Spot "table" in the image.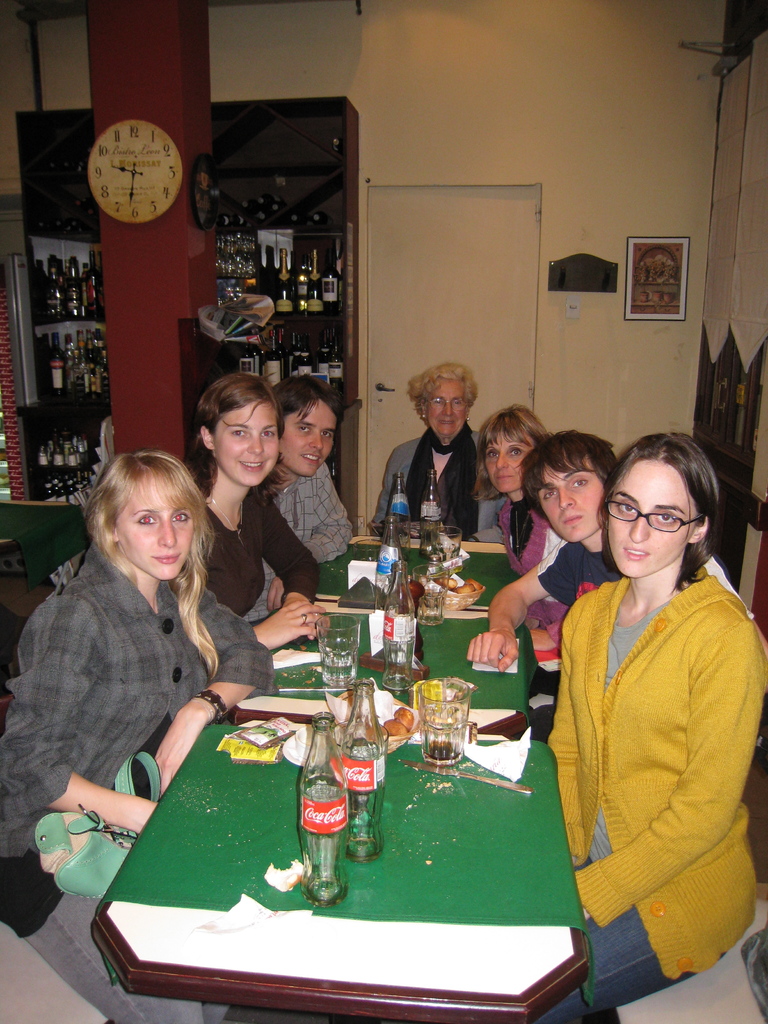
"table" found at [x1=67, y1=658, x2=627, y2=1017].
